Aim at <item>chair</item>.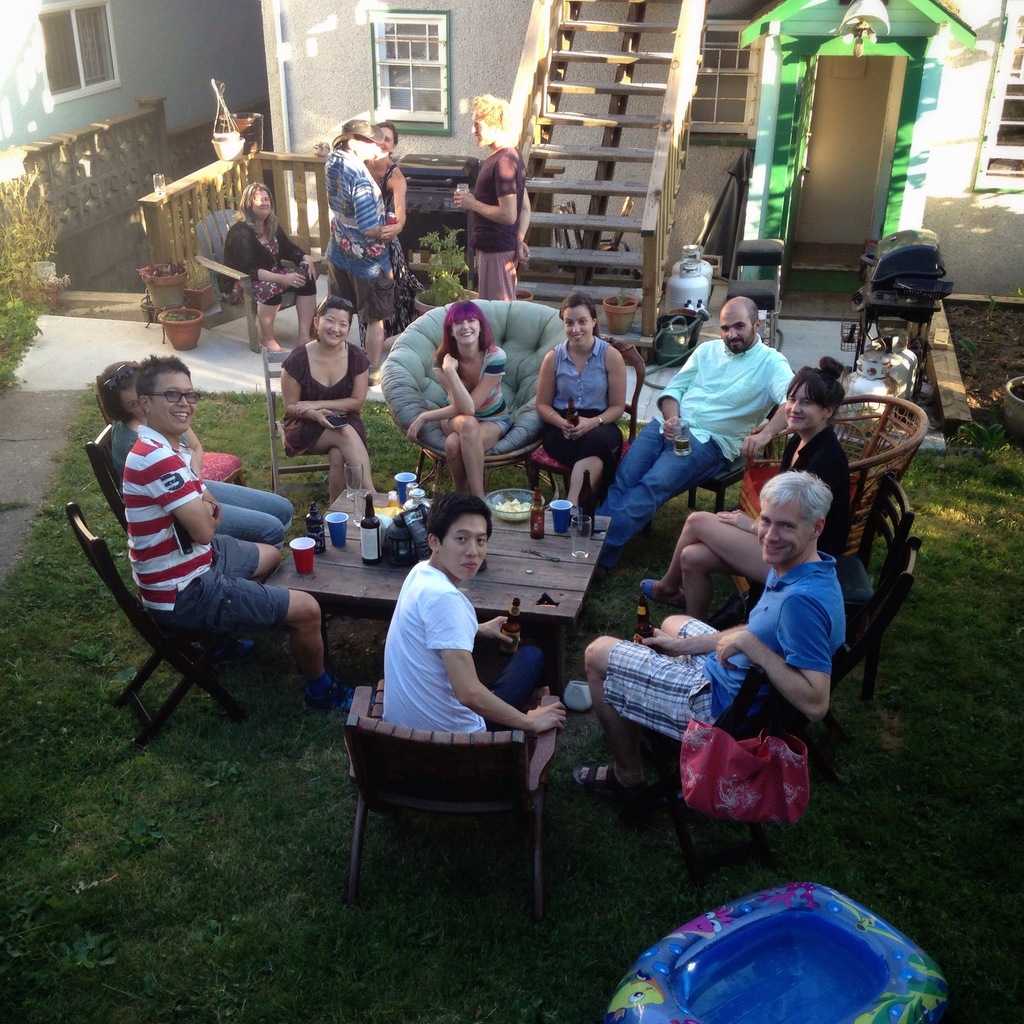
Aimed at x1=196, y1=211, x2=319, y2=354.
